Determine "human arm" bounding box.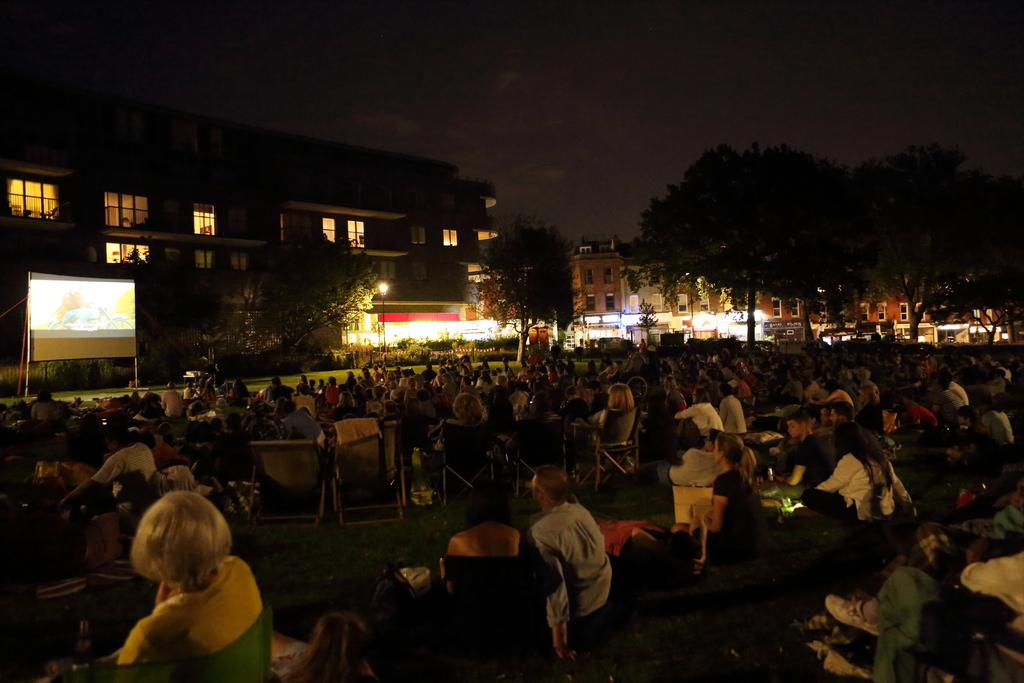
Determined: <region>51, 451, 127, 511</region>.
